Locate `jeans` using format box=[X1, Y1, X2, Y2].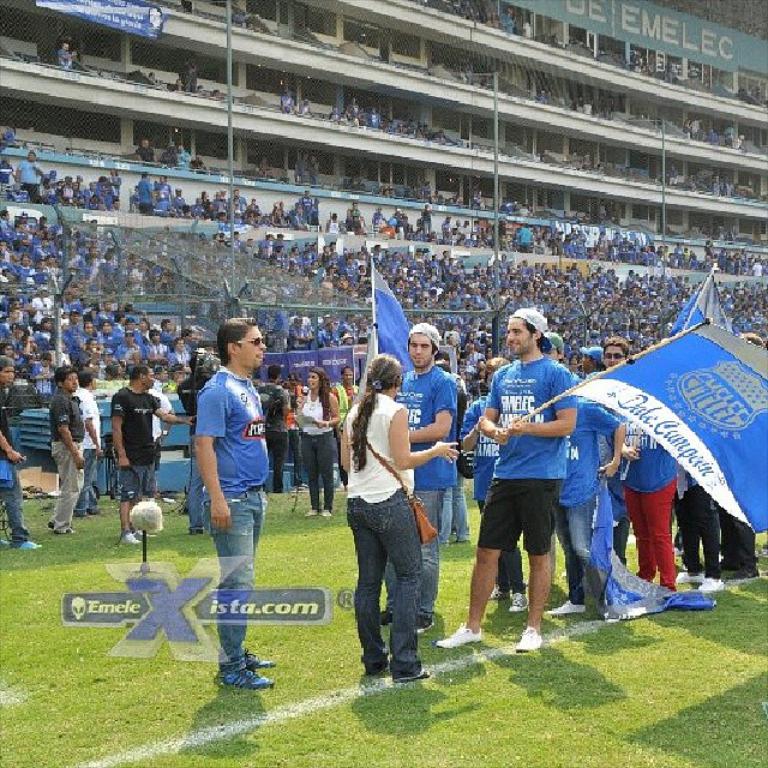
box=[476, 481, 558, 552].
